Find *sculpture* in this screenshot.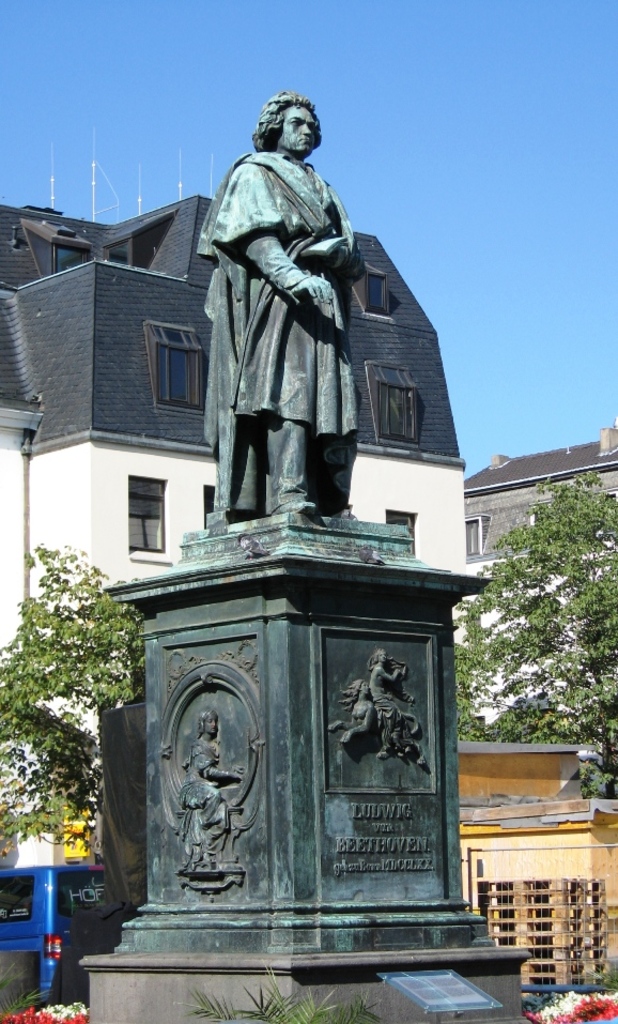
The bounding box for *sculpture* is [x1=199, y1=83, x2=383, y2=565].
